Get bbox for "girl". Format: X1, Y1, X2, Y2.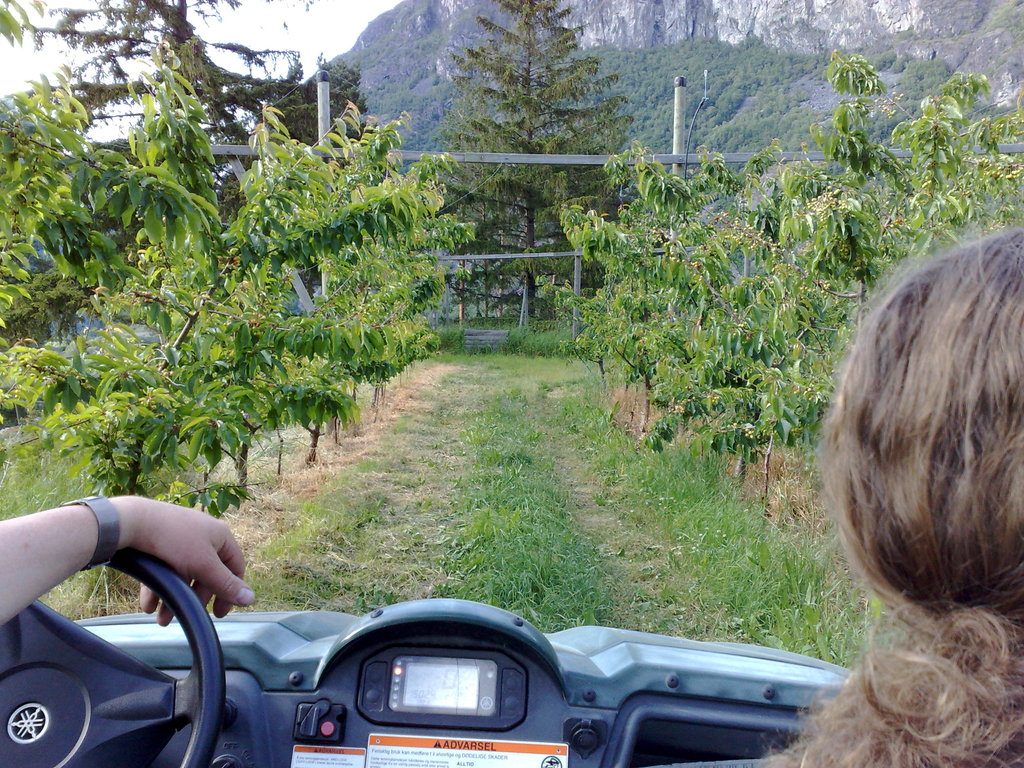
756, 229, 1023, 767.
